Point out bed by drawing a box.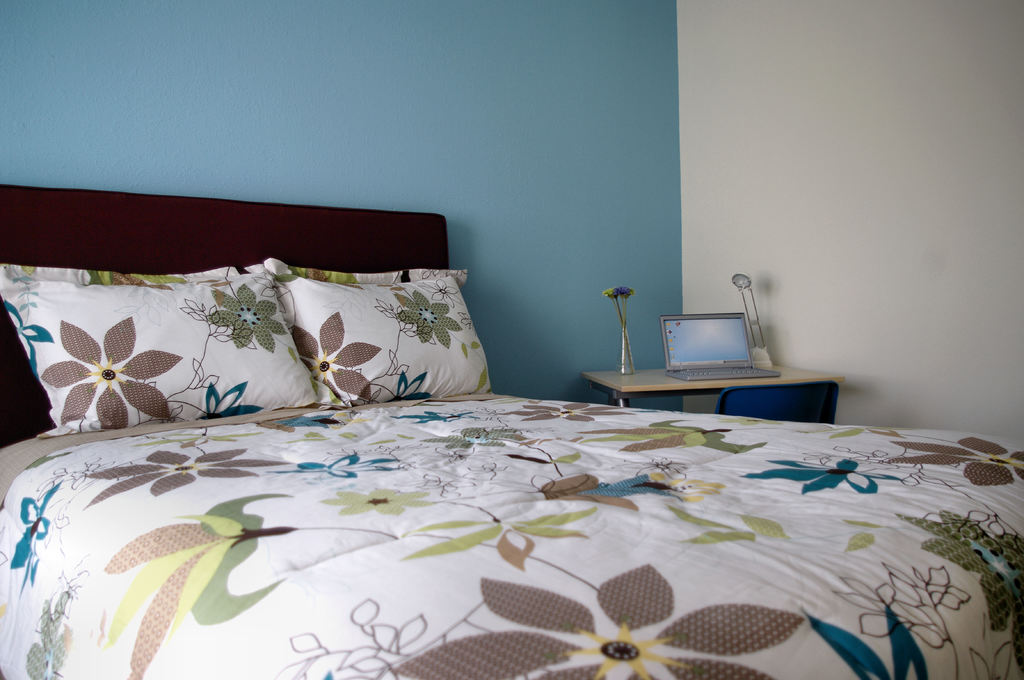
(0, 221, 993, 679).
